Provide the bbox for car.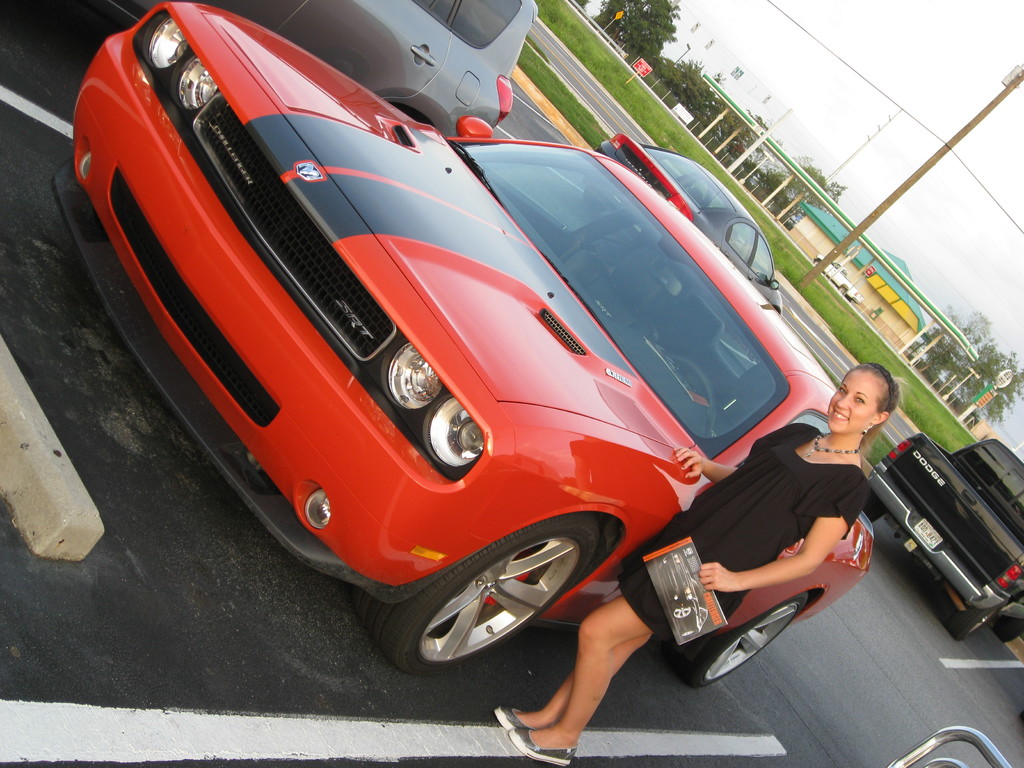
<box>40,1,854,676</box>.
